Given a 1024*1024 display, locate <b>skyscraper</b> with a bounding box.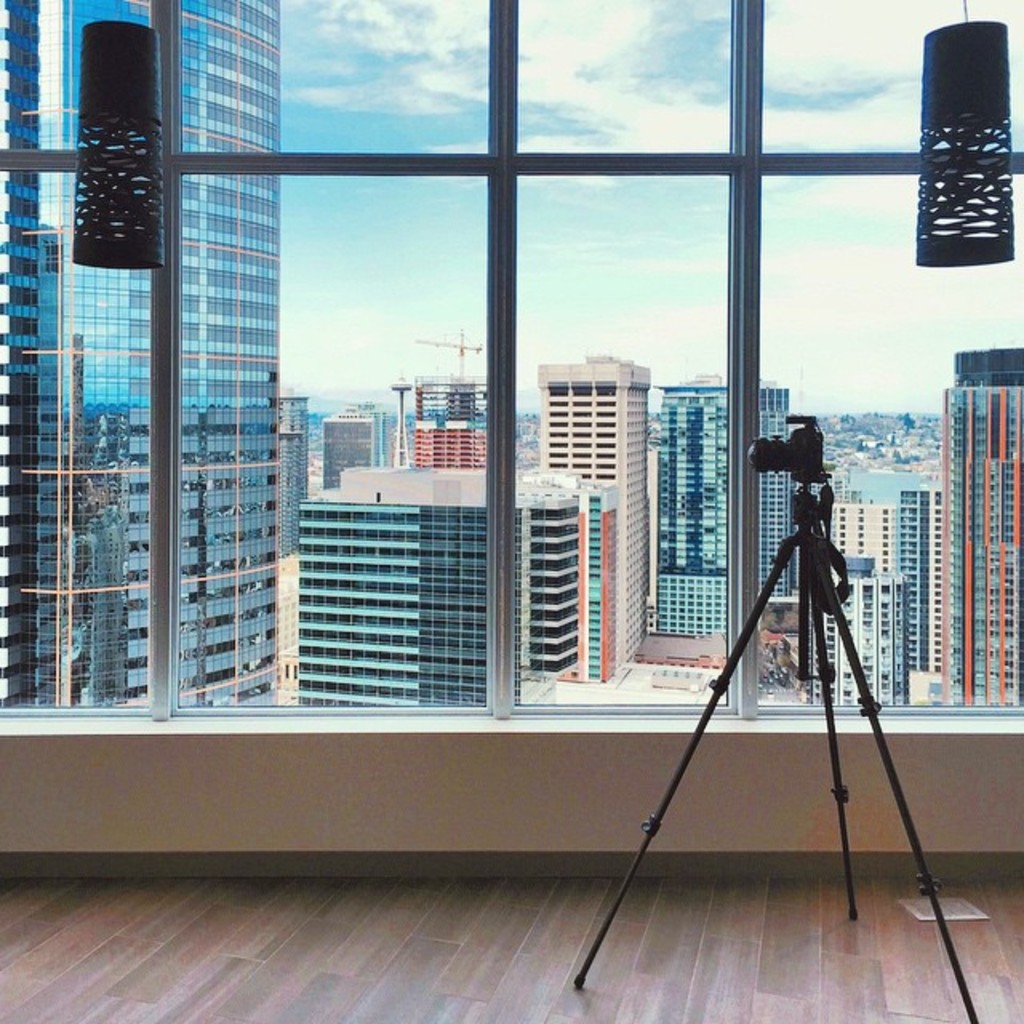
Located: box=[531, 352, 651, 678].
